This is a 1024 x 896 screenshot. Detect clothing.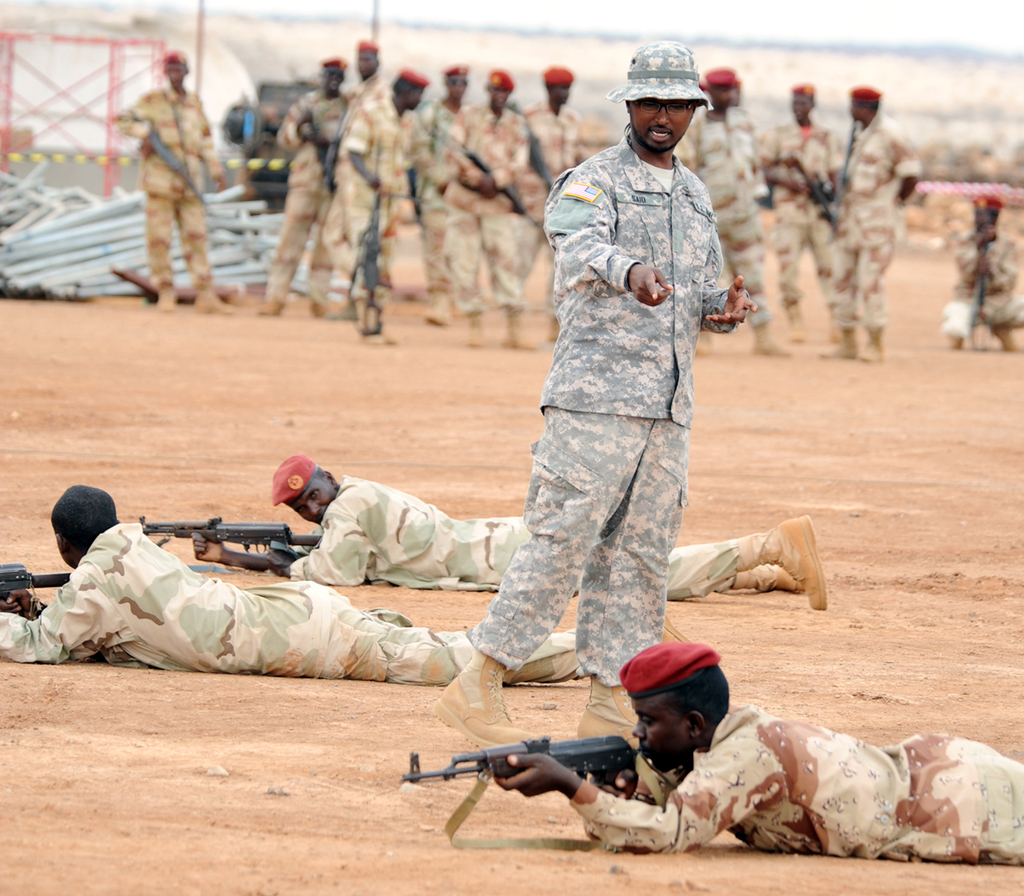
box=[954, 233, 1023, 329].
